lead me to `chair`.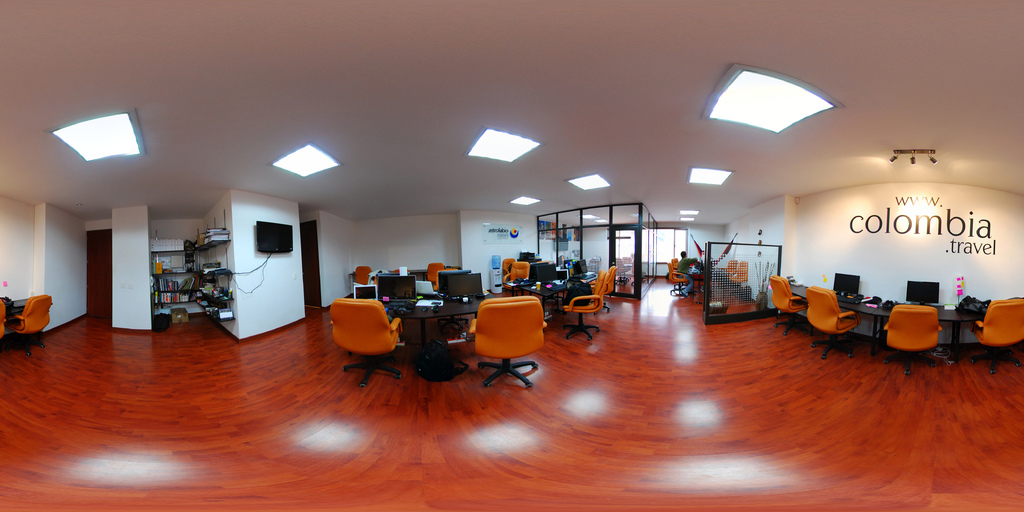
Lead to detection(500, 260, 530, 284).
